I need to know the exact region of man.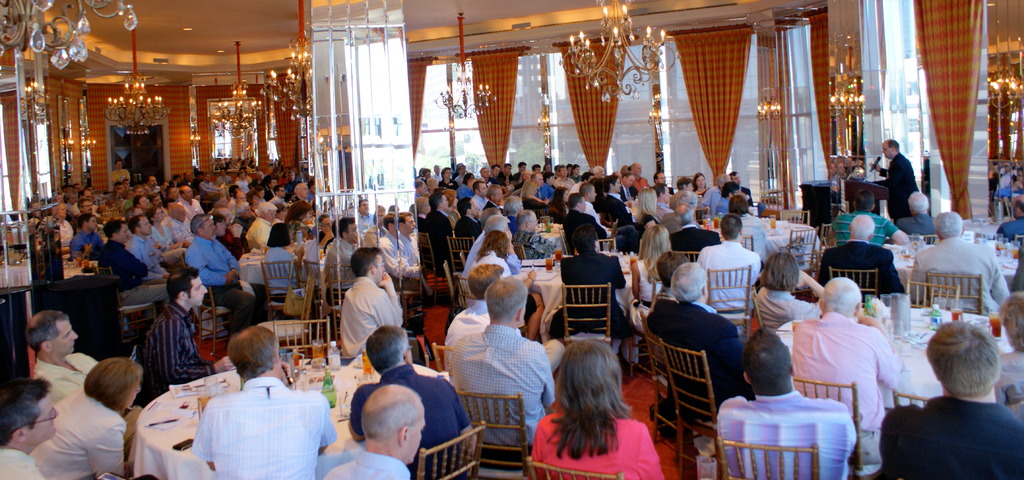
Region: x1=136, y1=265, x2=232, y2=401.
